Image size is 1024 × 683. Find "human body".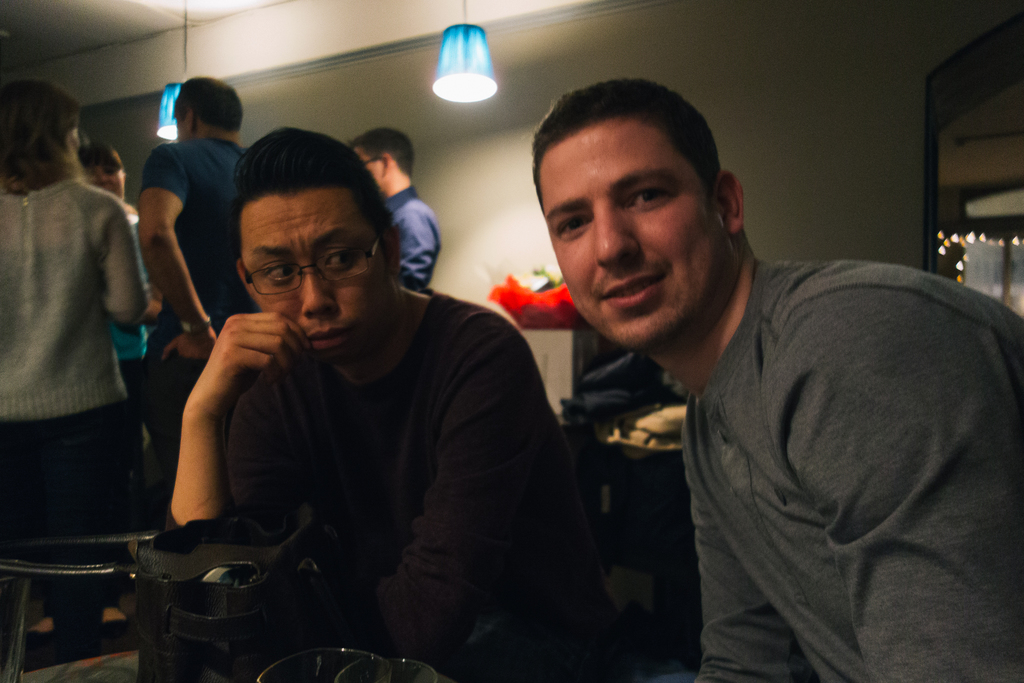
select_region(453, 96, 982, 682).
